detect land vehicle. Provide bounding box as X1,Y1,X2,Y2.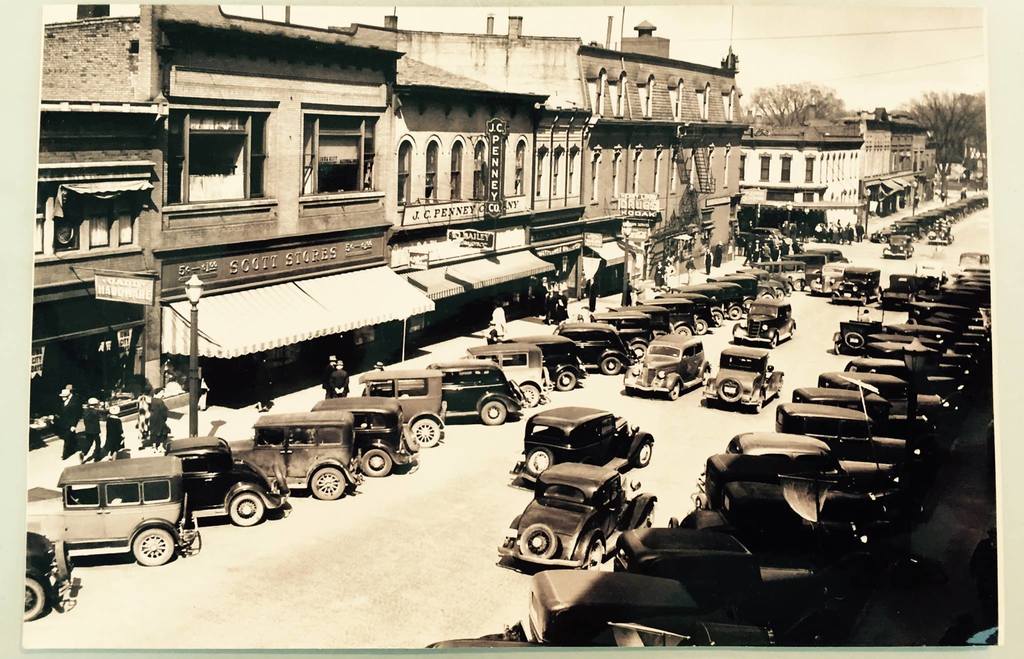
605,305,673,338.
